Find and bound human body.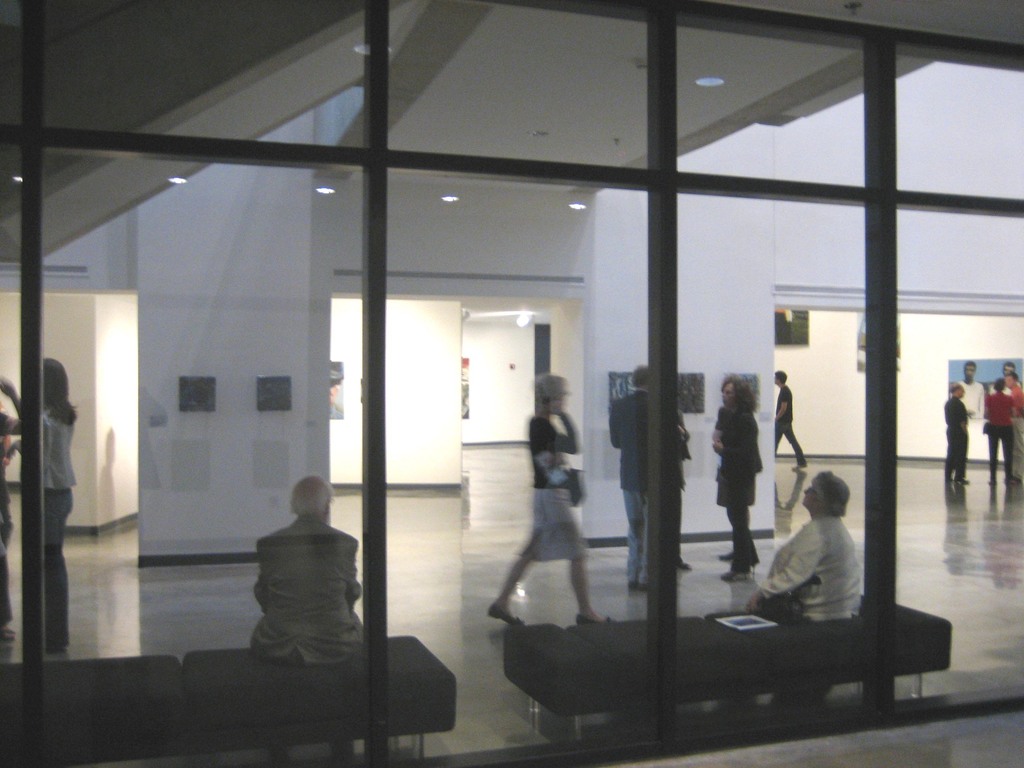
Bound: <region>981, 394, 1021, 488</region>.
